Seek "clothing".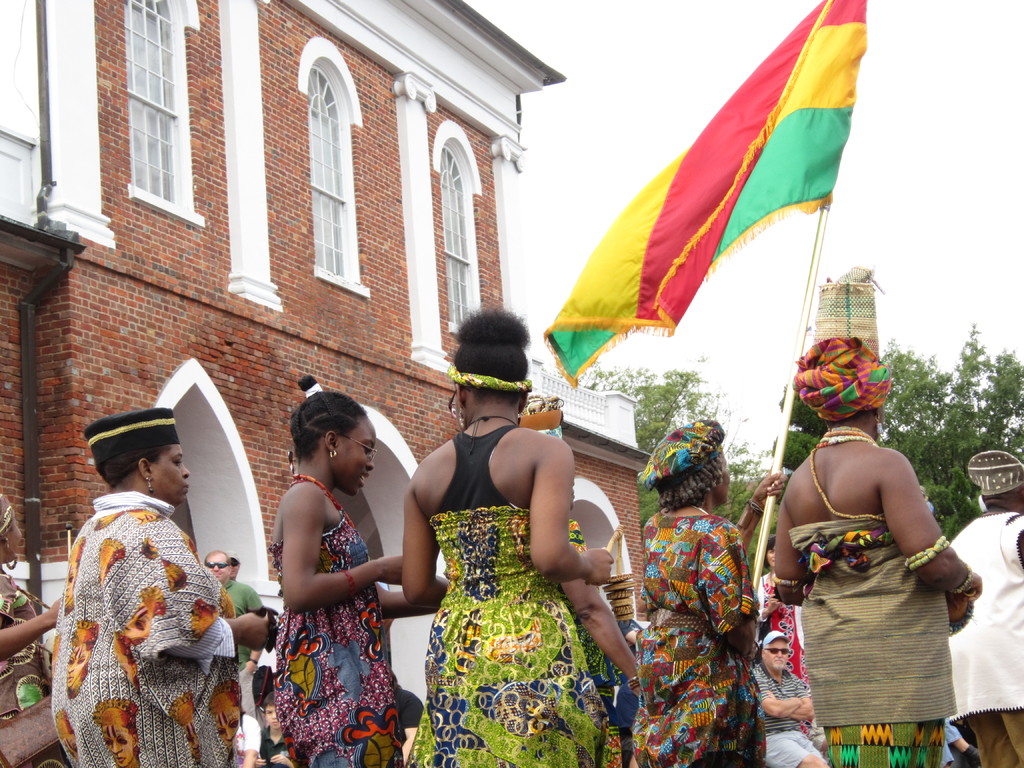
x1=761 y1=566 x2=804 y2=677.
